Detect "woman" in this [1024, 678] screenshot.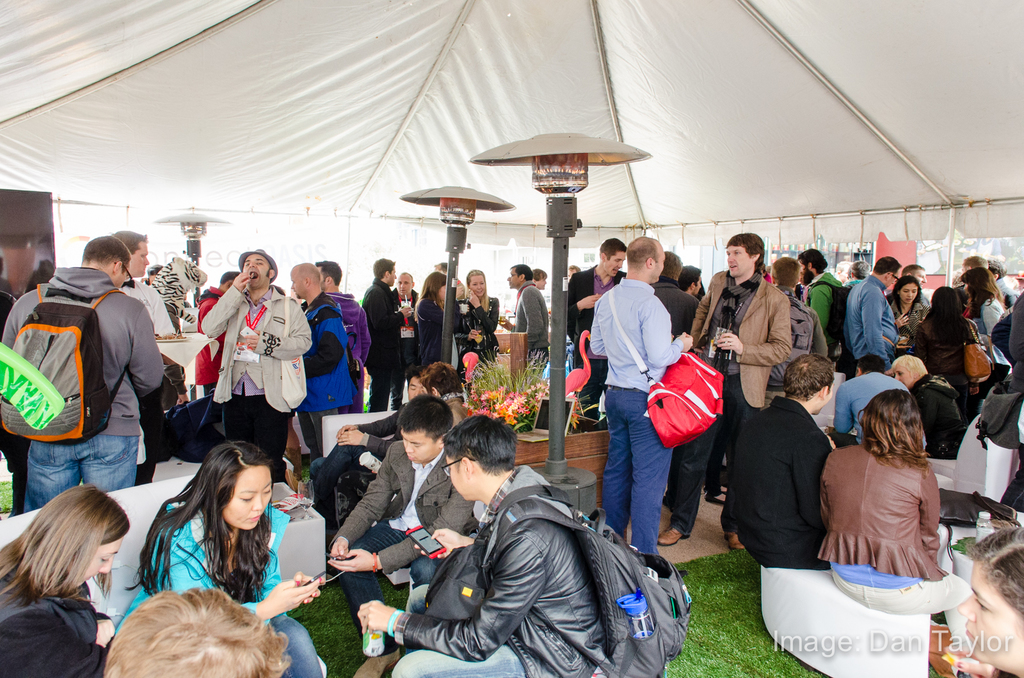
Detection: [left=880, top=277, right=924, bottom=340].
